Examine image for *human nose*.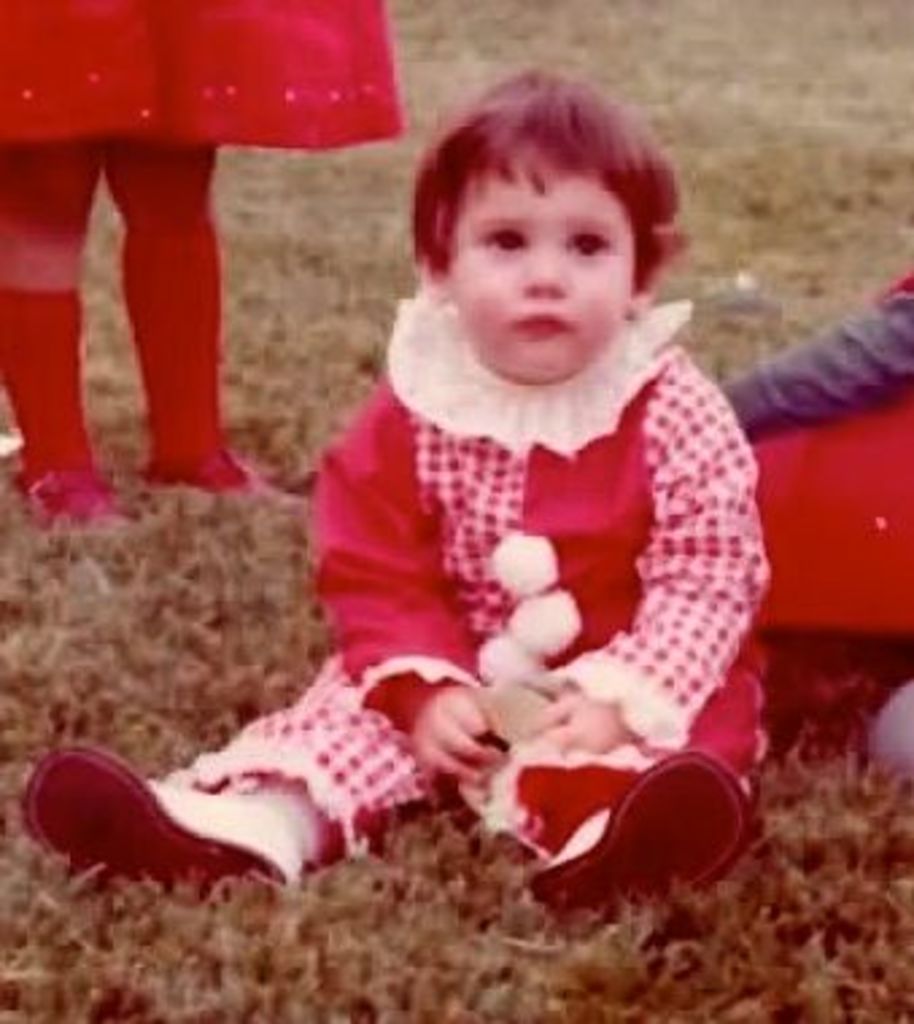
Examination result: l=510, t=248, r=563, b=291.
